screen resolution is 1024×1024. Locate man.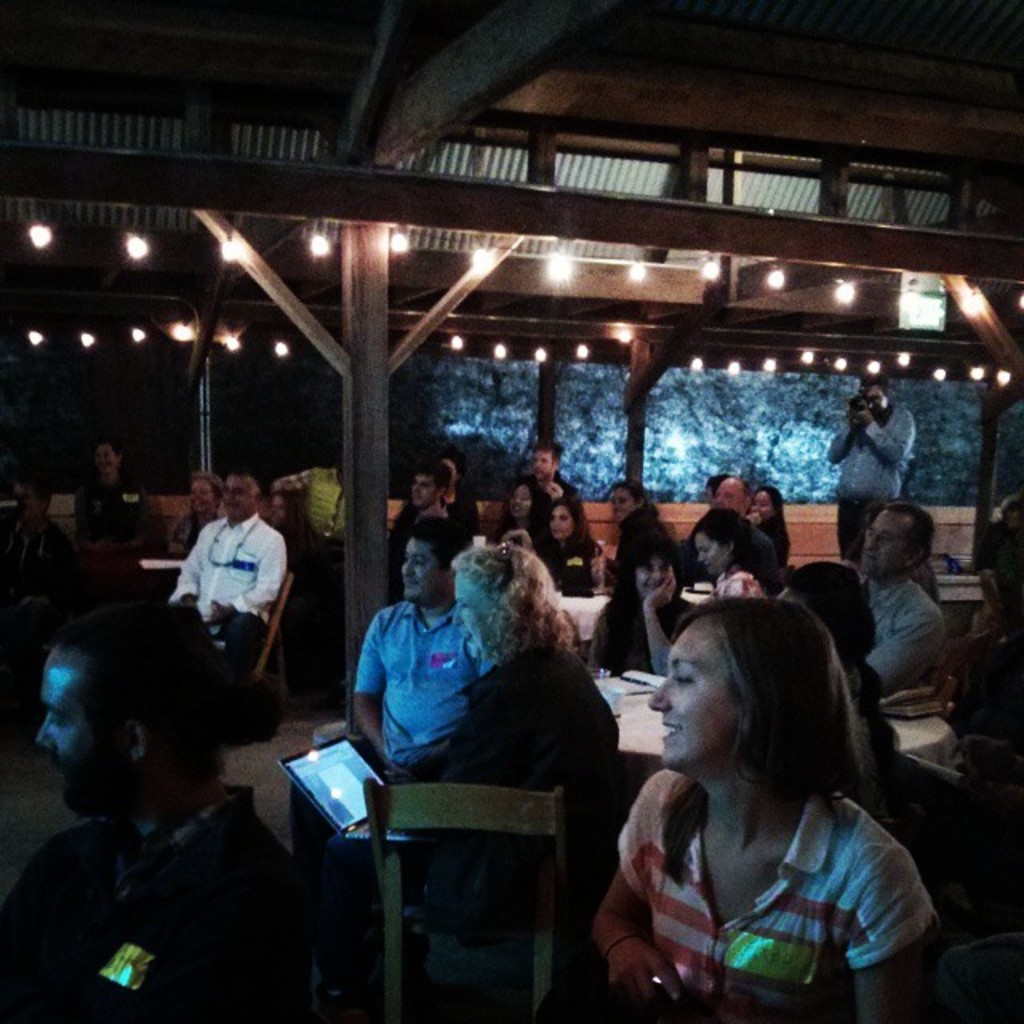
x1=858, y1=501, x2=947, y2=694.
